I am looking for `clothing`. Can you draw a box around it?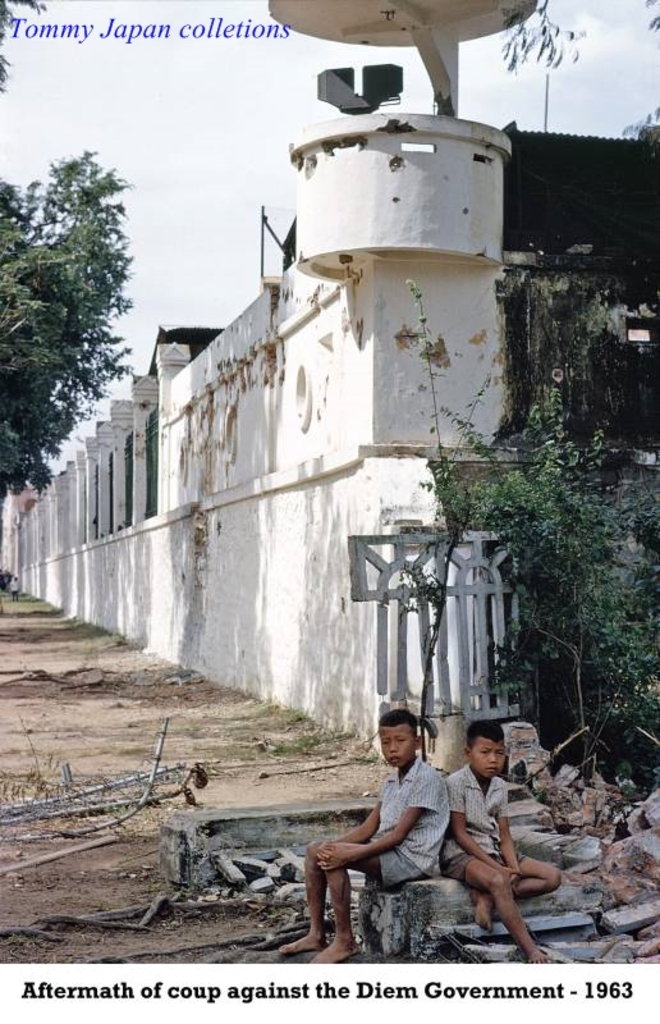
Sure, the bounding box is locate(370, 746, 452, 886).
